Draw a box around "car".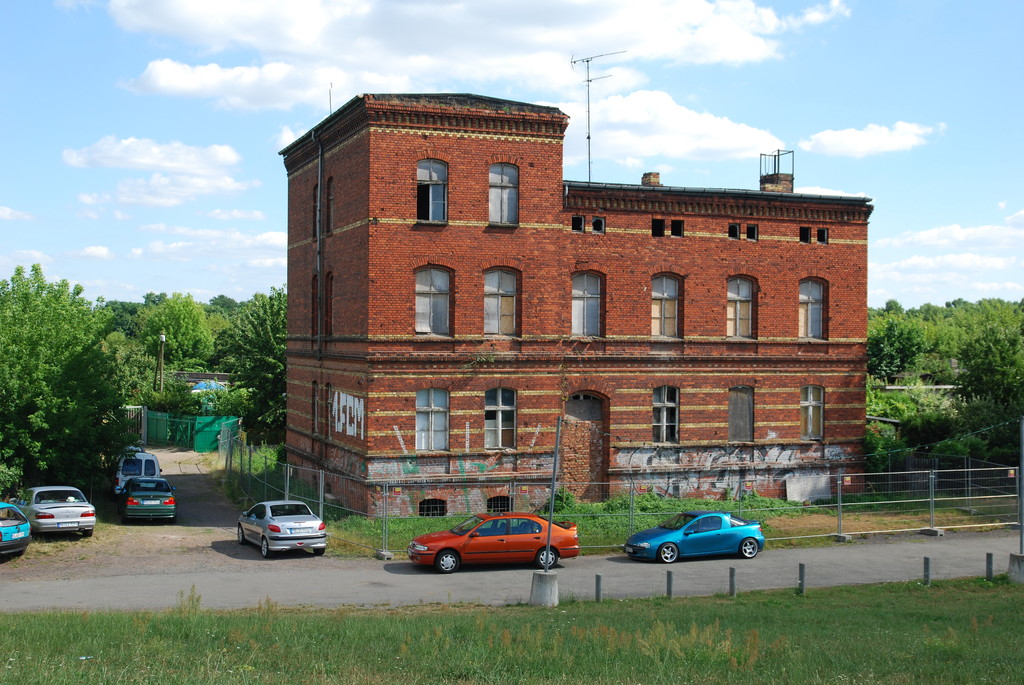
left=123, top=477, right=178, bottom=523.
